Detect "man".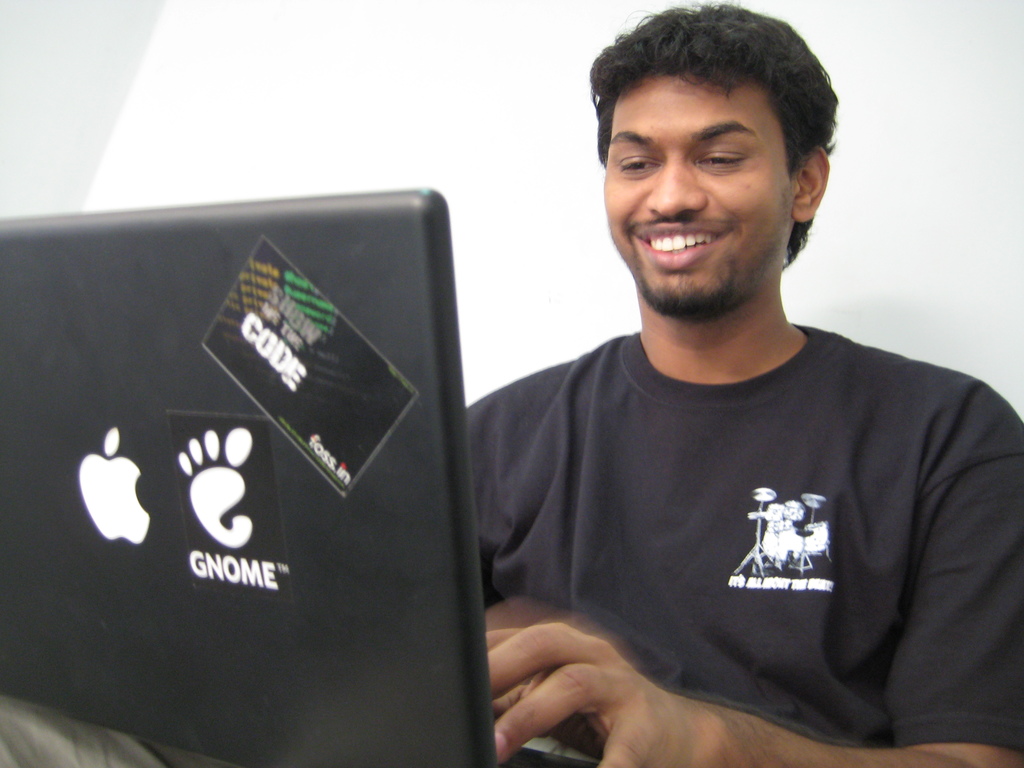
Detected at <box>433,19,1018,761</box>.
